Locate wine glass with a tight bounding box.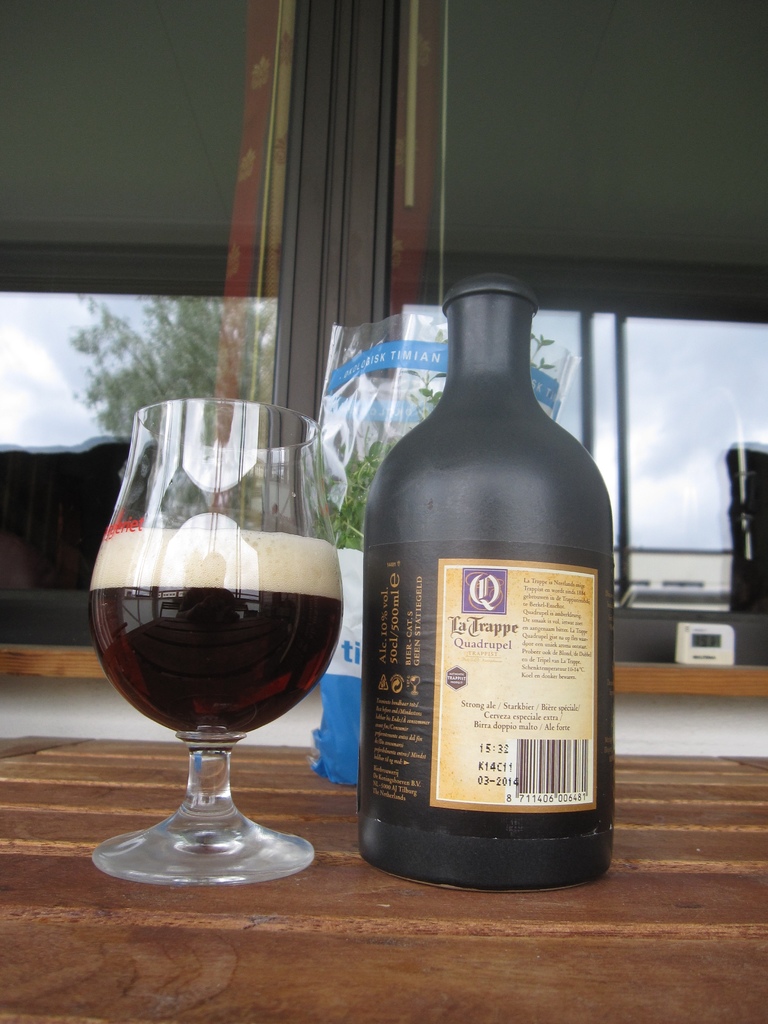
select_region(86, 399, 347, 893).
